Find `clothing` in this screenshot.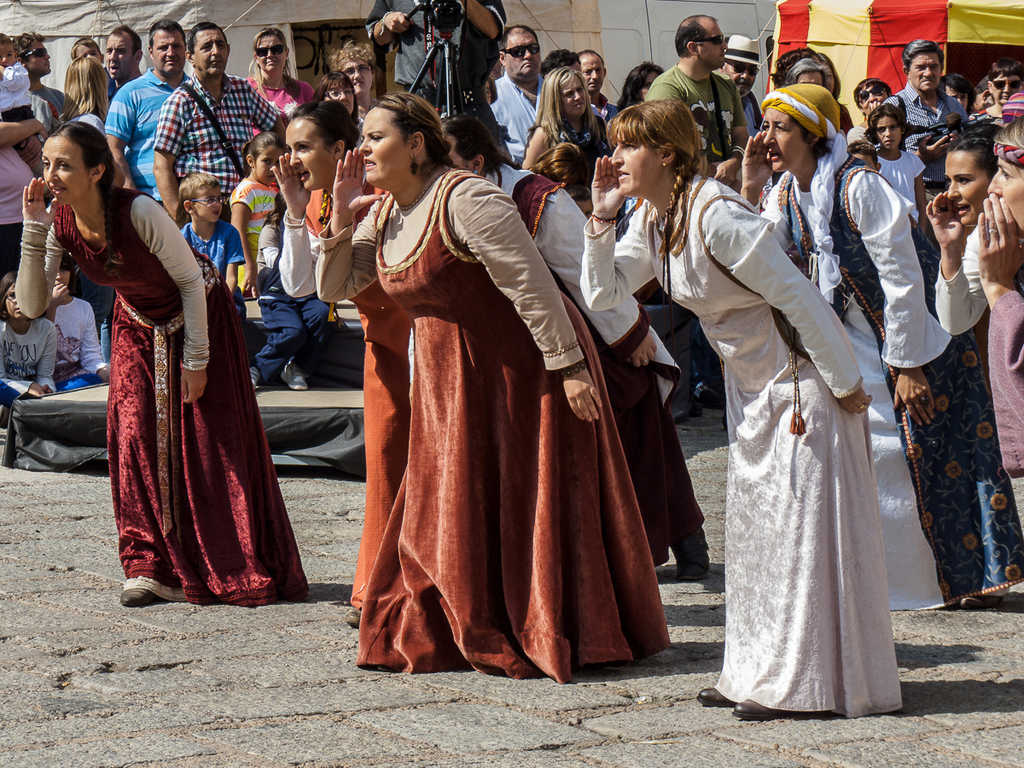
The bounding box for `clothing` is BBox(179, 223, 247, 310).
